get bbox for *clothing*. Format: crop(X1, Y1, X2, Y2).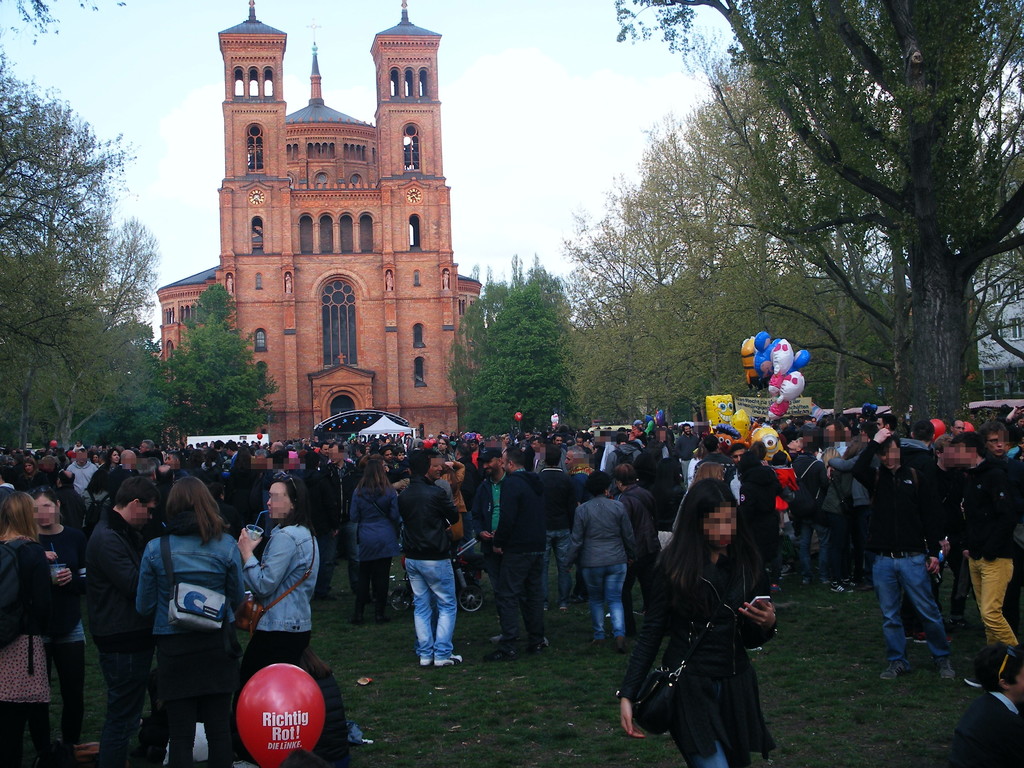
crop(131, 520, 239, 767).
